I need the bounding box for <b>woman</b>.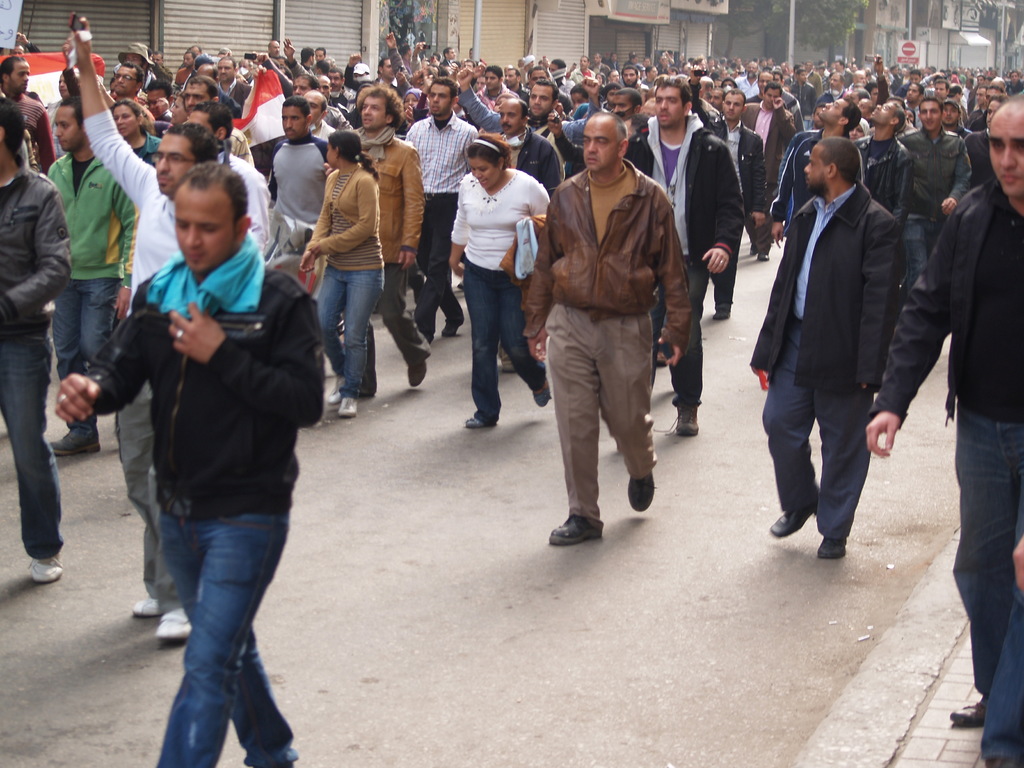
Here it is: x1=399, y1=85, x2=429, y2=130.
